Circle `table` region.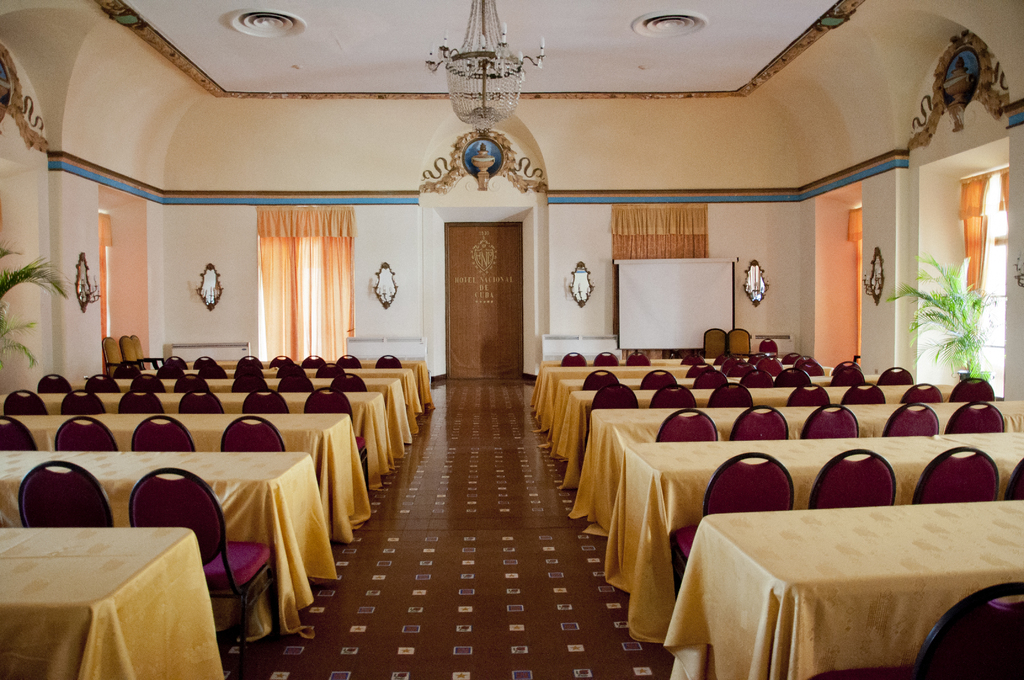
Region: <bbox>668, 500, 1021, 679</bbox>.
